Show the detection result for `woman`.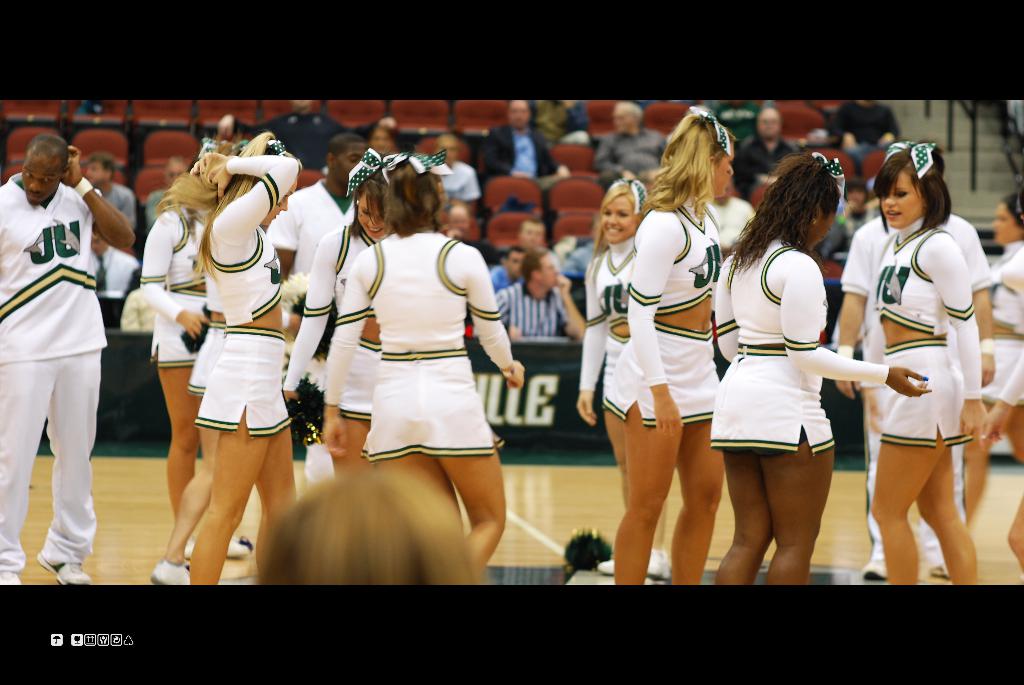
bbox=[139, 136, 252, 560].
